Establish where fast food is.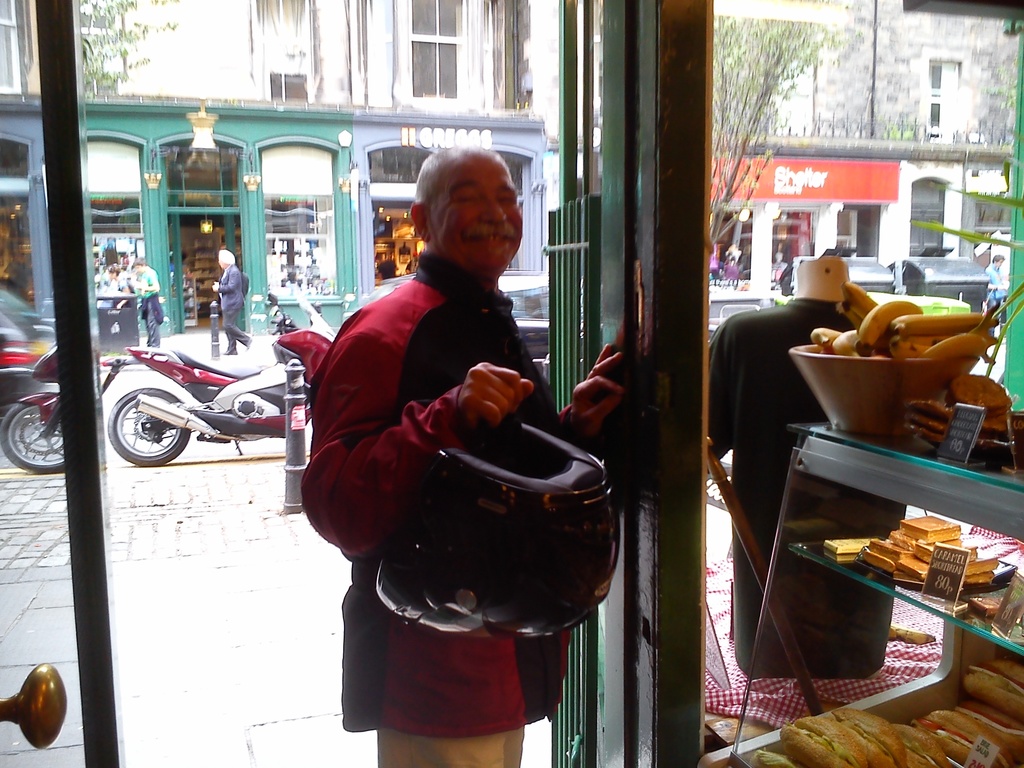
Established at 756:705:947:767.
